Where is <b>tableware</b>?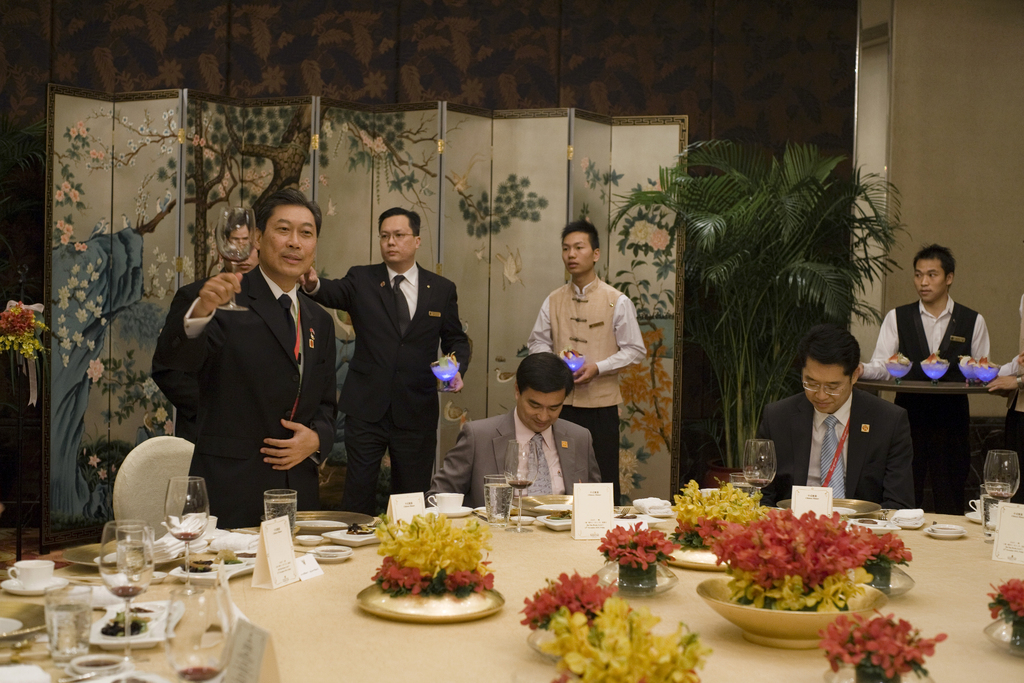
BBox(562, 352, 583, 381).
